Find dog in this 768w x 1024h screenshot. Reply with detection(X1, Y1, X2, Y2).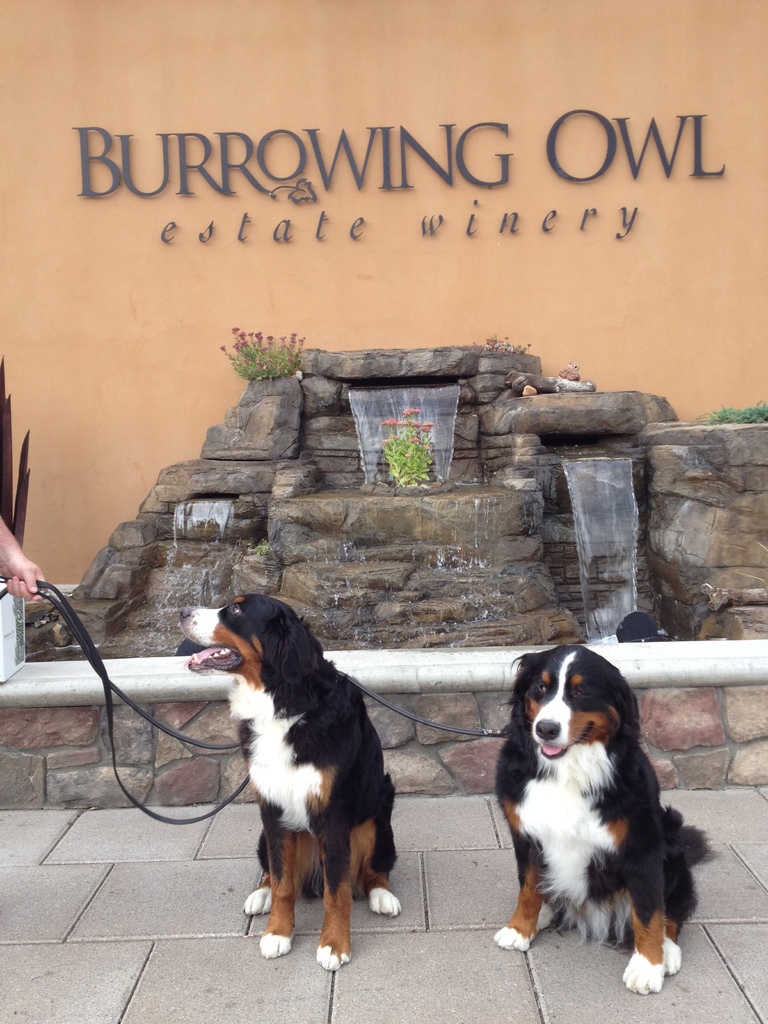
detection(177, 591, 404, 979).
